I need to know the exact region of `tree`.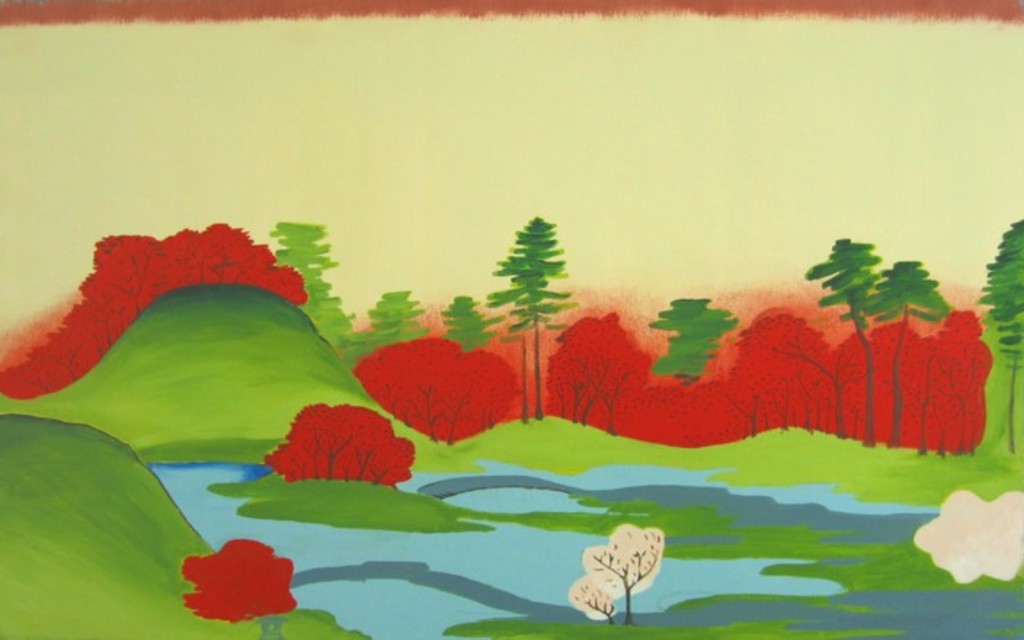
Region: (647, 298, 737, 378).
